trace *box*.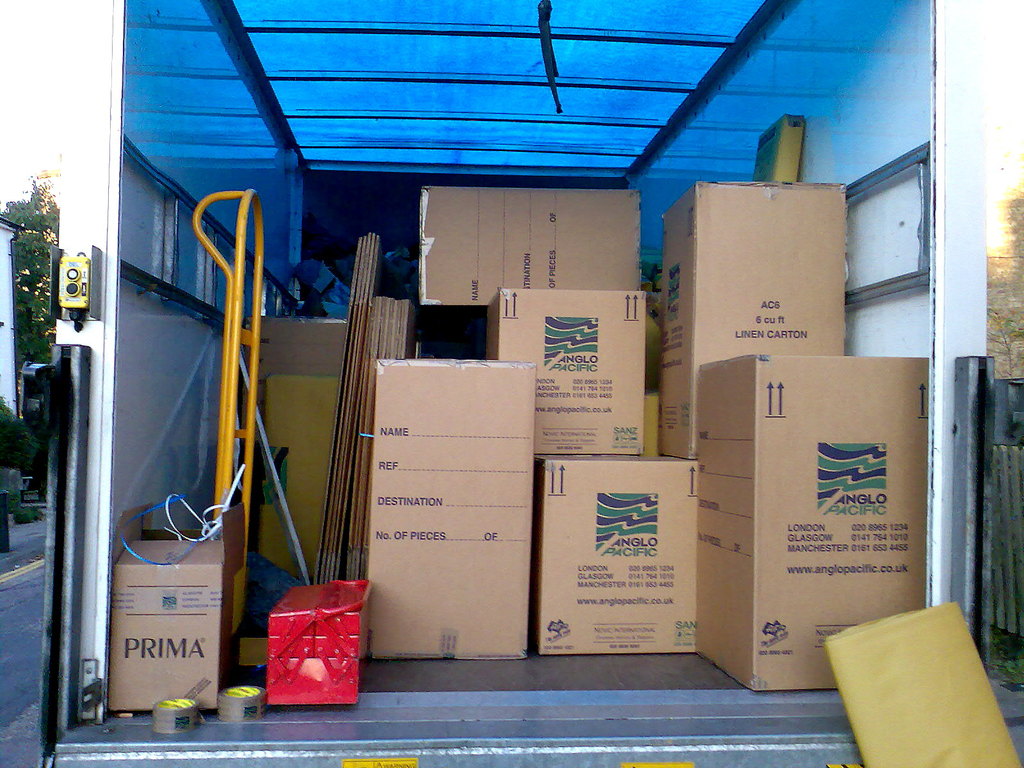
Traced to [266, 577, 361, 712].
